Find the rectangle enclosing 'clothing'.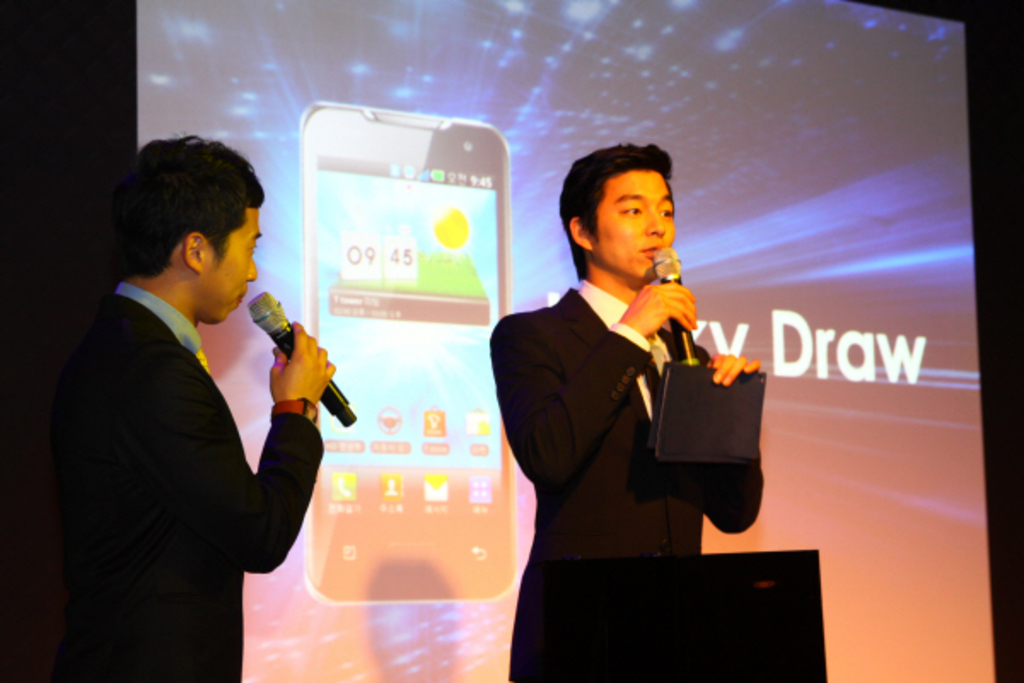
left=481, top=277, right=766, bottom=681.
